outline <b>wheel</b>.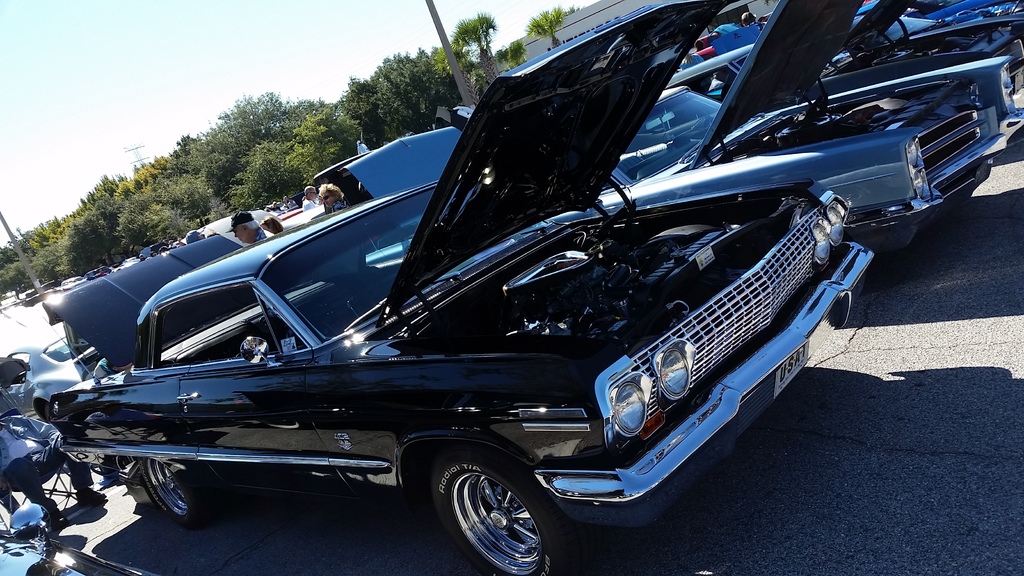
Outline: bbox=[845, 220, 926, 251].
